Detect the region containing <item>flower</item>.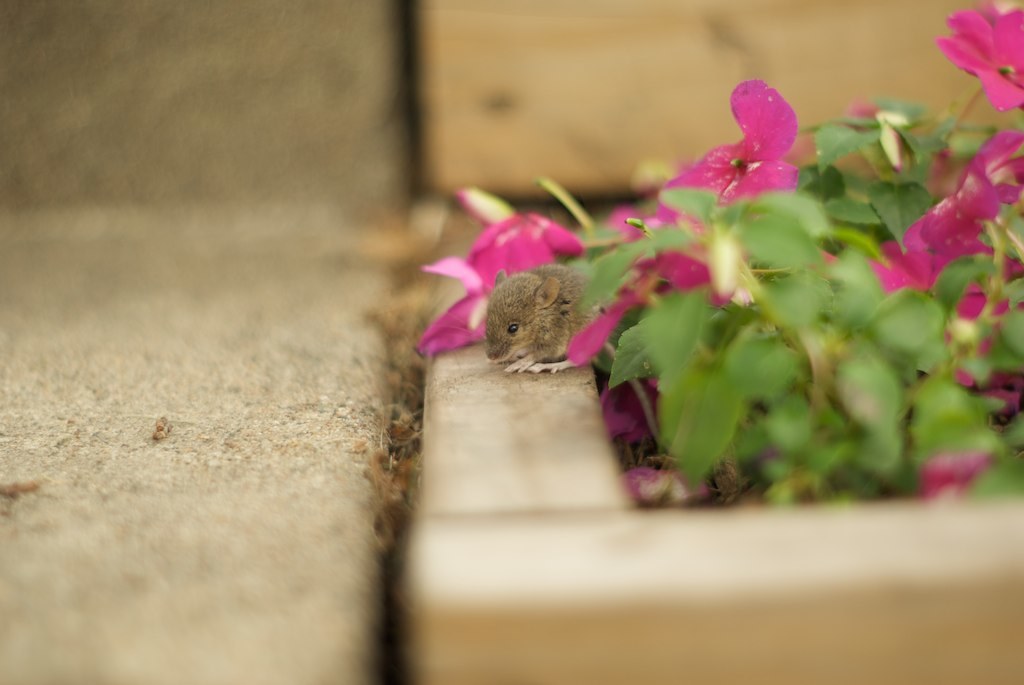
x1=609 y1=191 x2=697 y2=244.
